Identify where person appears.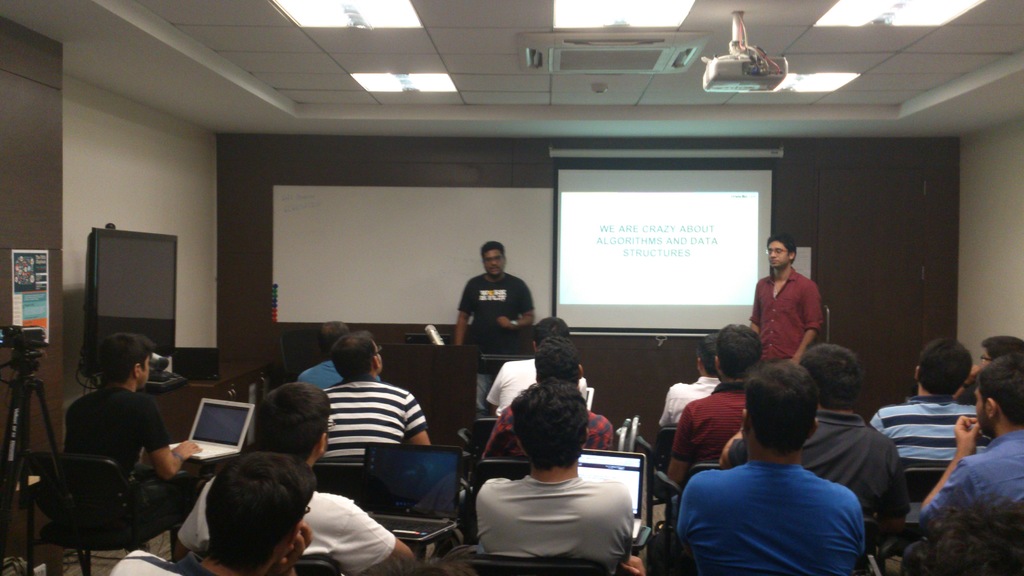
Appears at 671 356 864 575.
